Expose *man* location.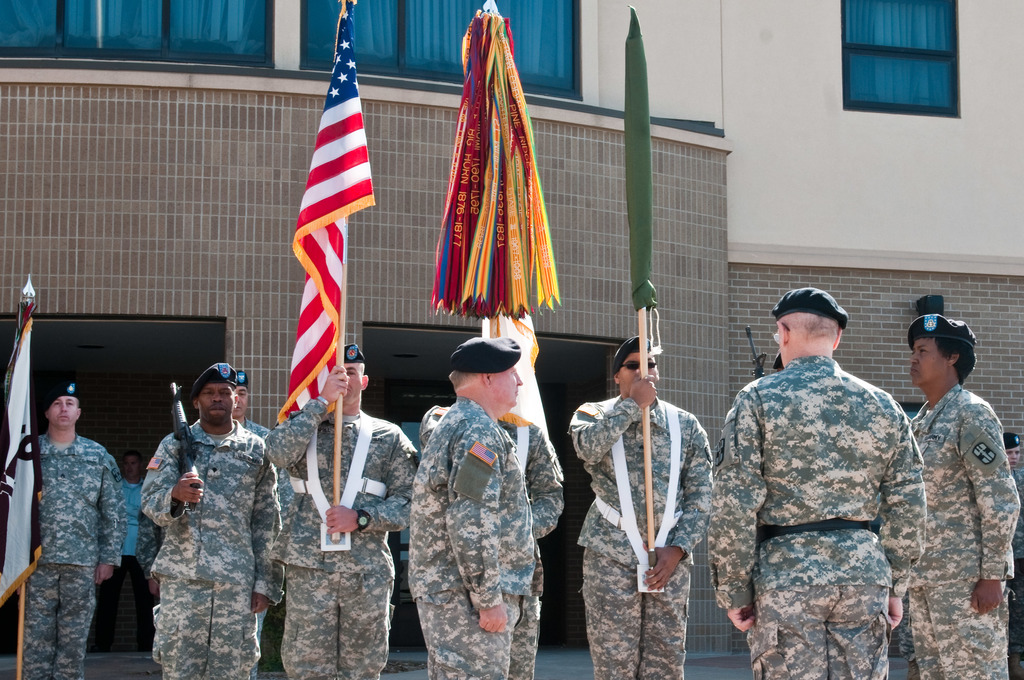
Exposed at [x1=230, y1=369, x2=295, y2=679].
